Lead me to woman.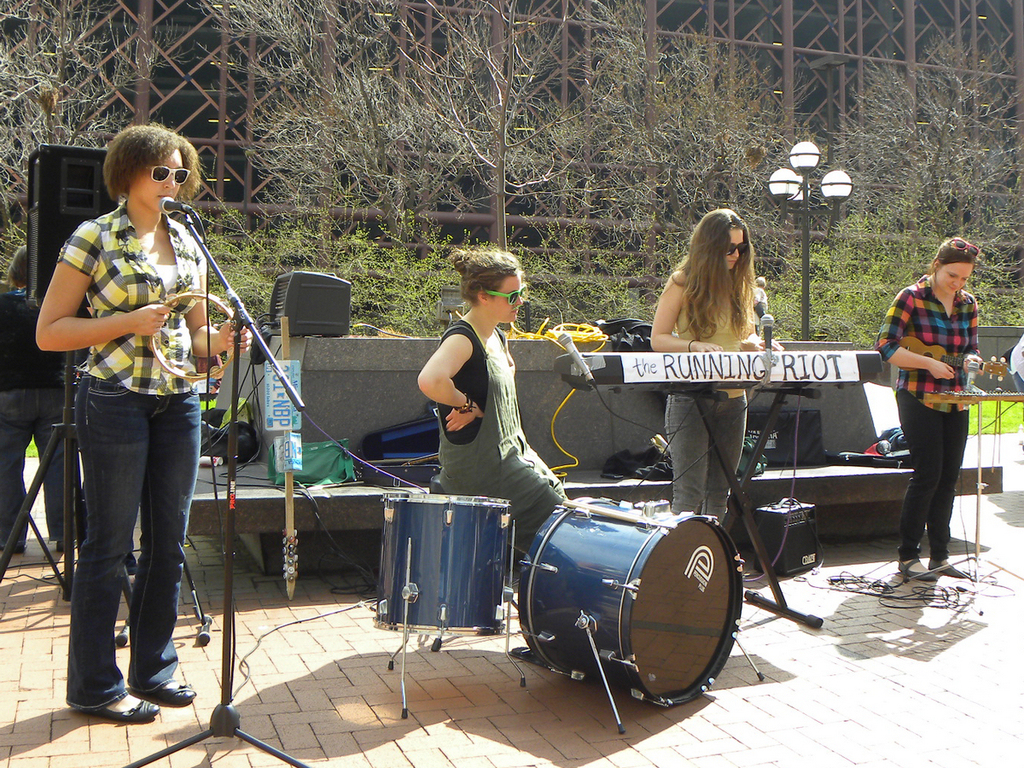
Lead to [640,206,787,528].
